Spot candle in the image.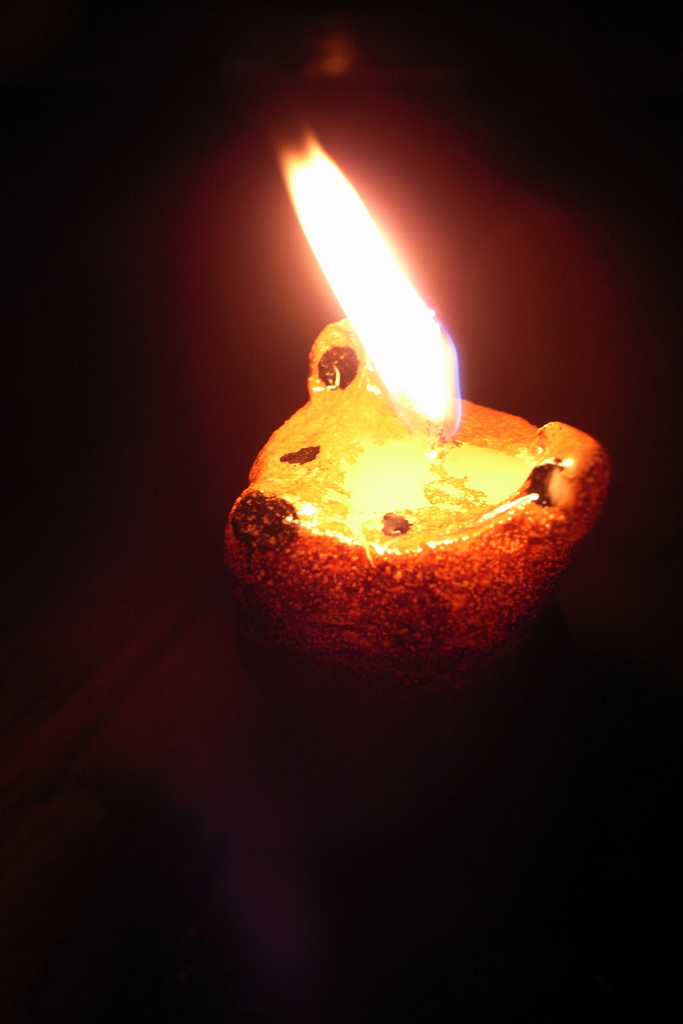
candle found at box=[217, 112, 614, 740].
